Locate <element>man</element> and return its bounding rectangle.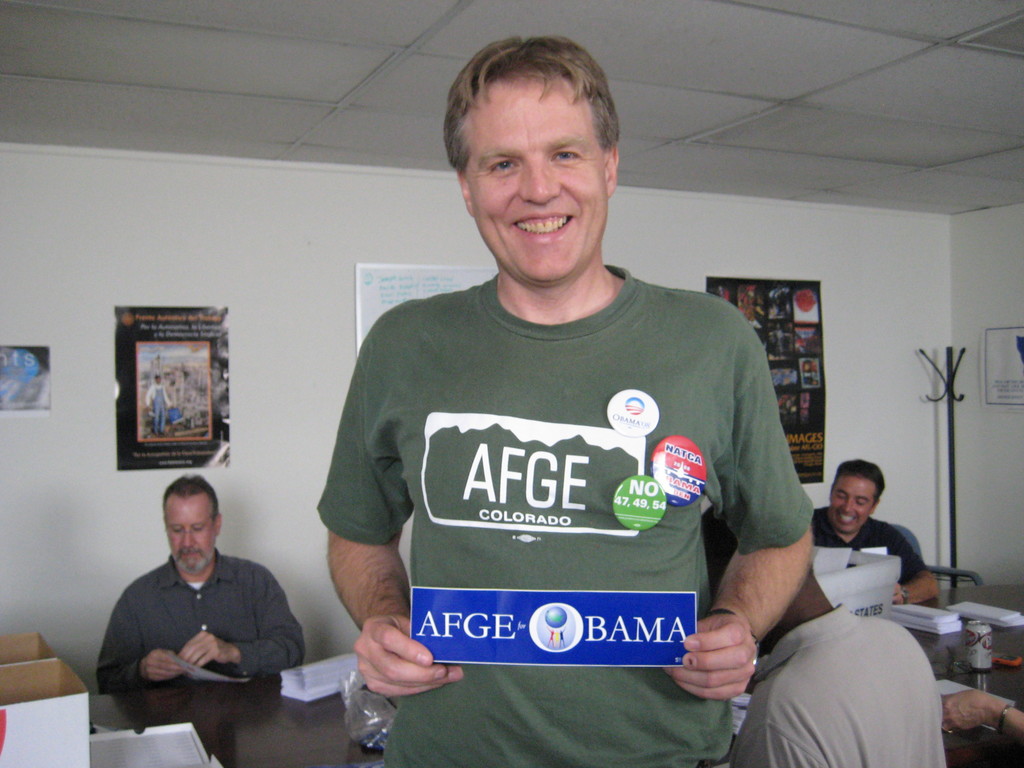
810, 460, 940, 605.
